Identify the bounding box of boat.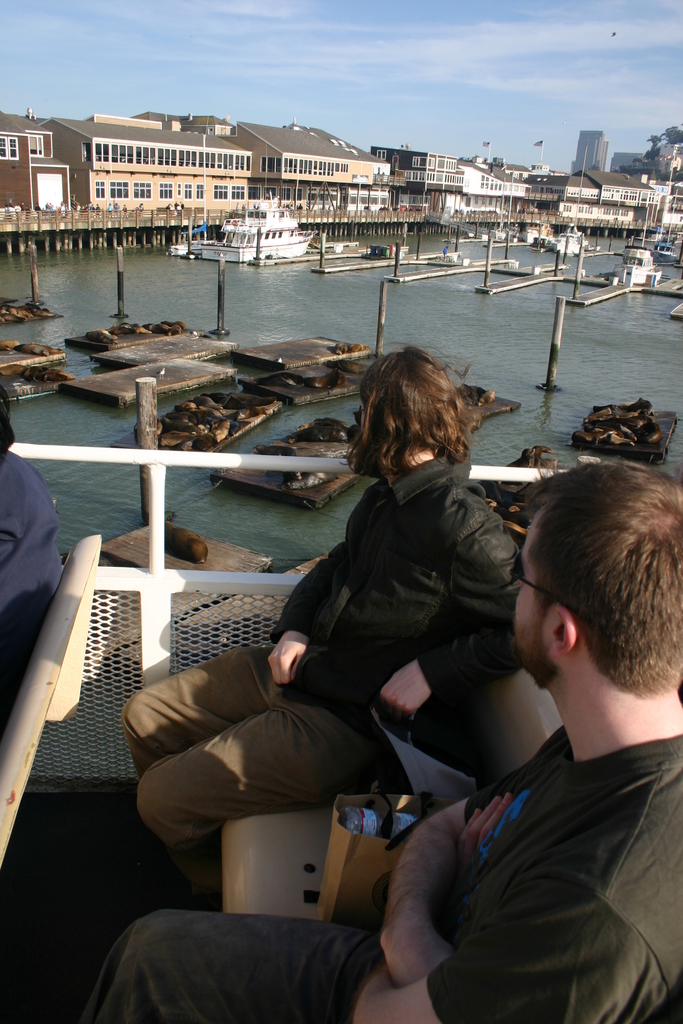
[168,235,215,258].
